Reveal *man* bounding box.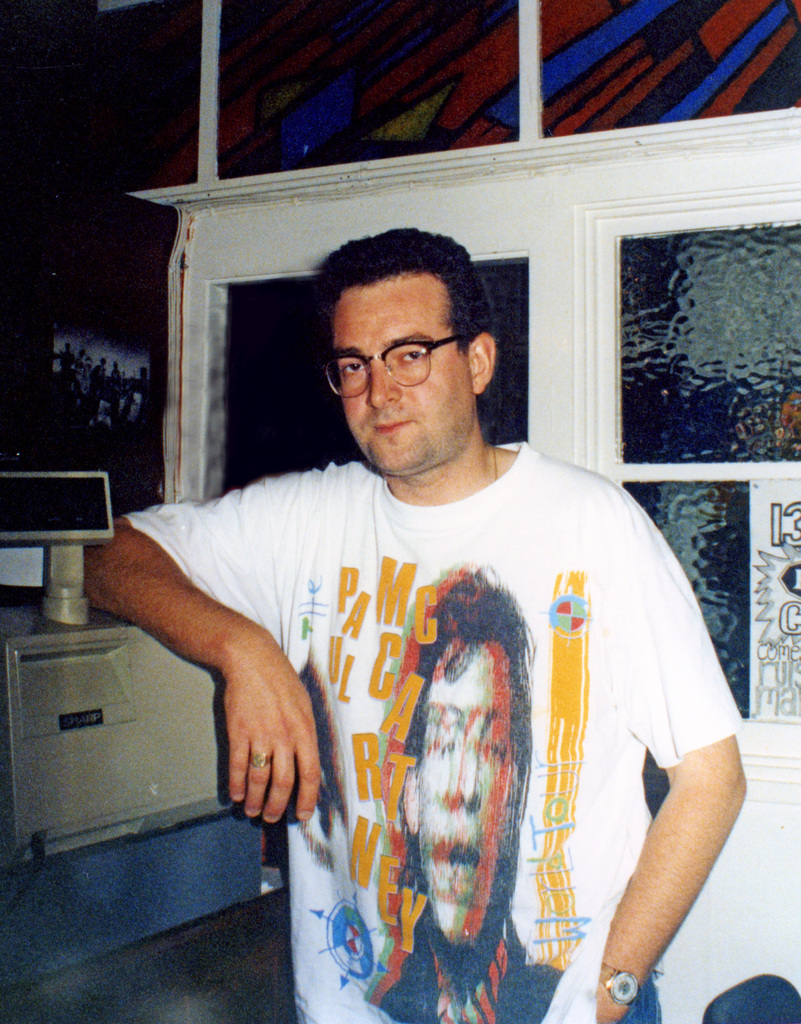
Revealed: left=135, top=211, right=736, bottom=998.
